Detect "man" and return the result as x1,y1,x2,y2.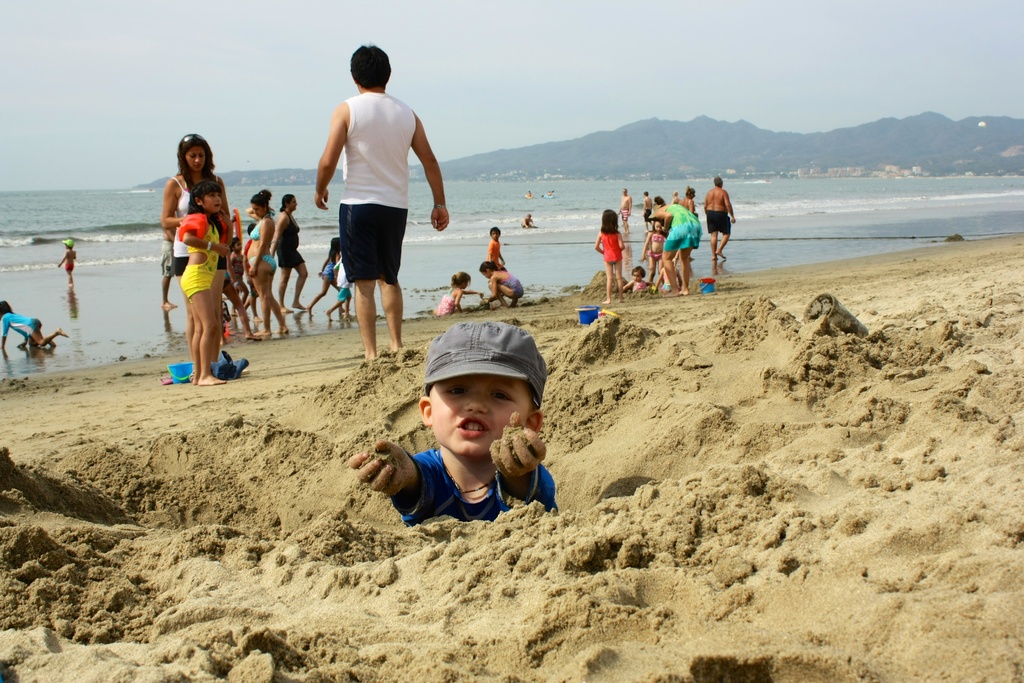
319,37,454,363.
